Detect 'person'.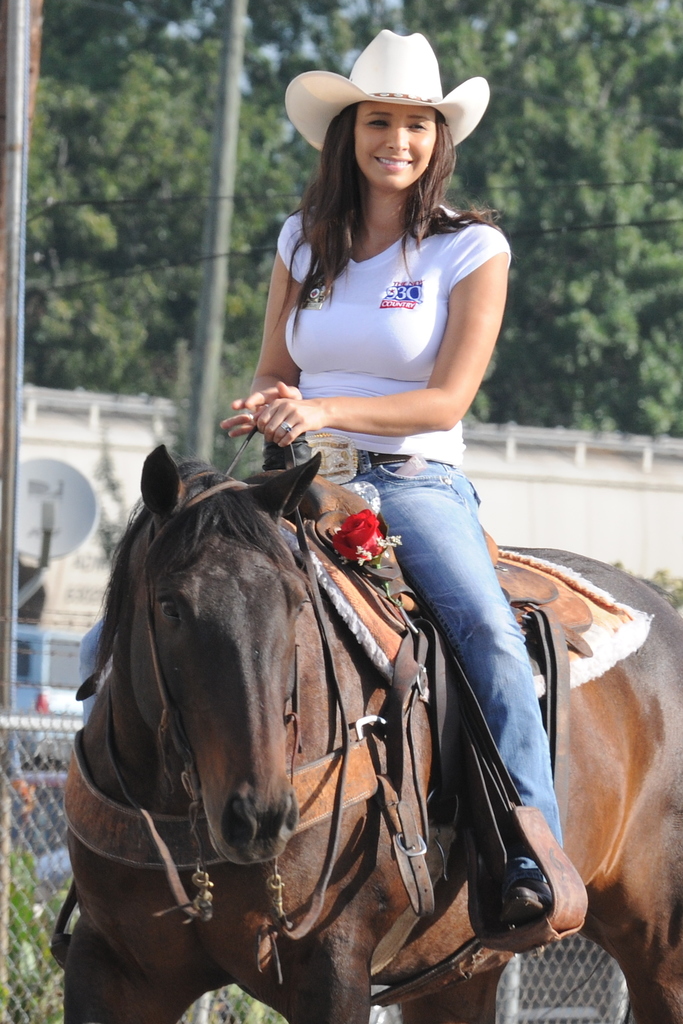
Detected at bbox=[220, 29, 570, 925].
